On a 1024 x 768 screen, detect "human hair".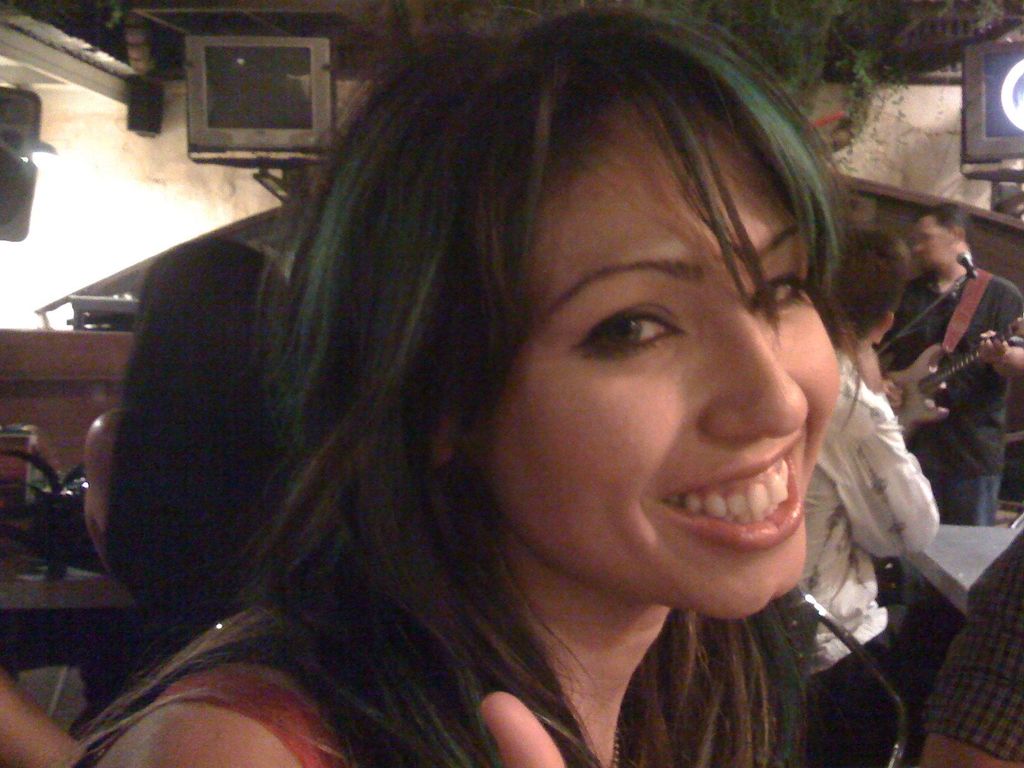
box=[845, 227, 915, 342].
